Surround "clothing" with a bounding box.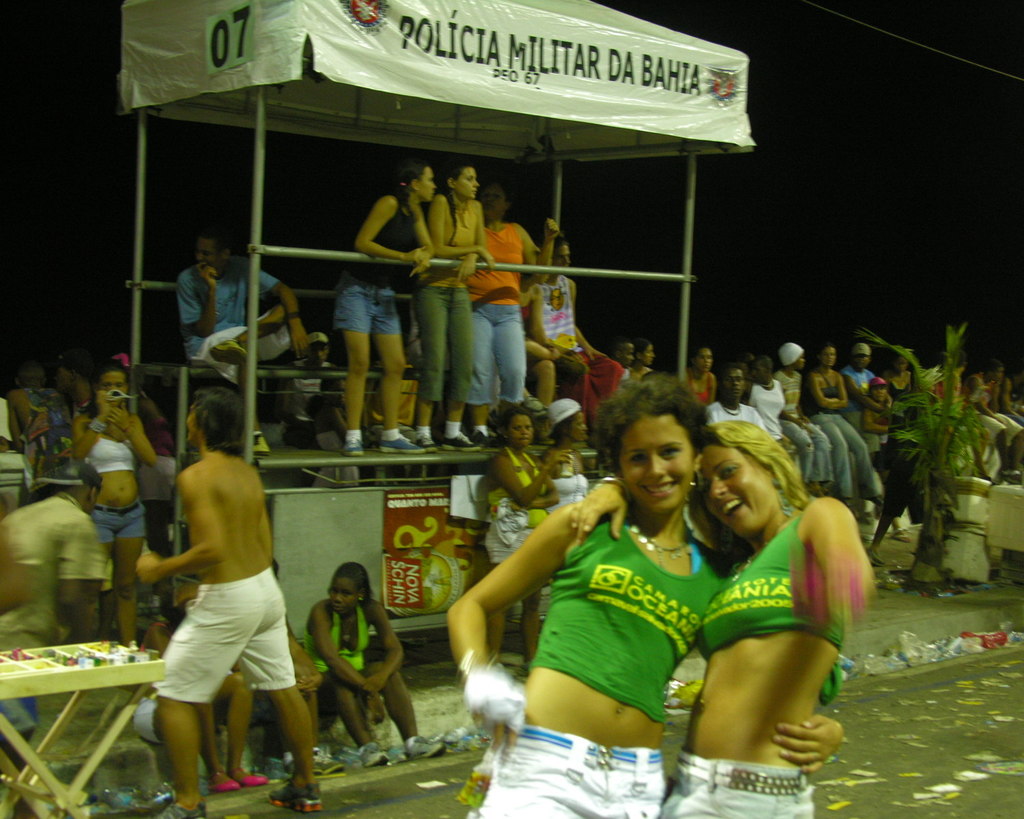
select_region(286, 358, 330, 452).
